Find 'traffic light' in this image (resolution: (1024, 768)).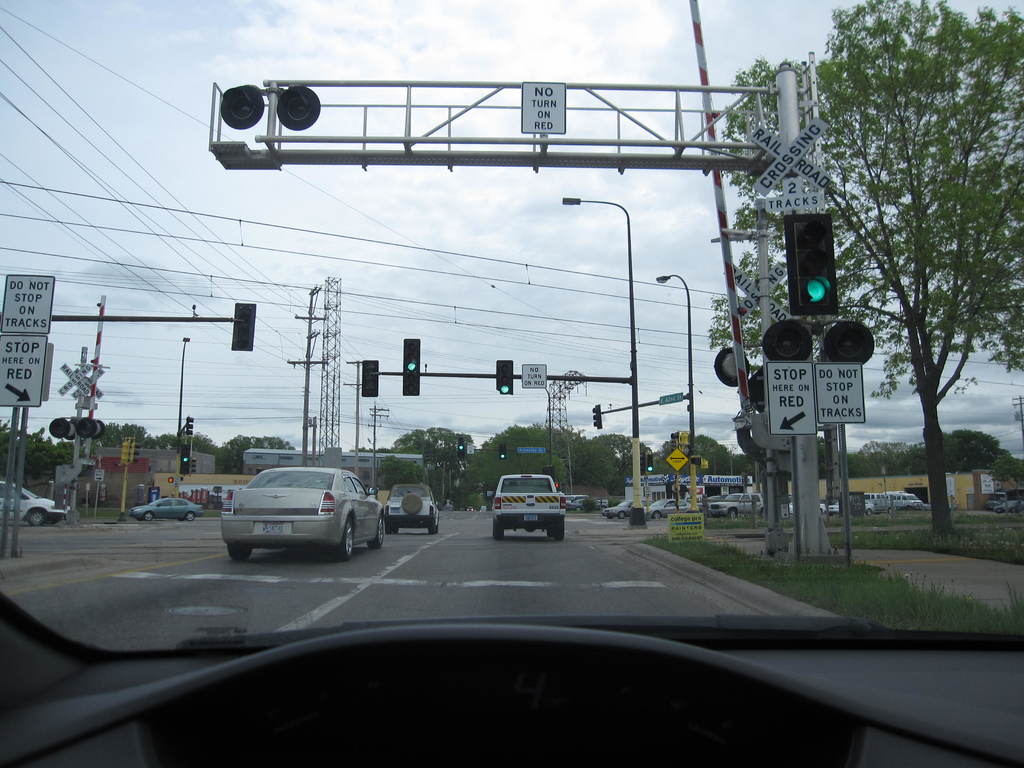
(362, 360, 378, 397).
